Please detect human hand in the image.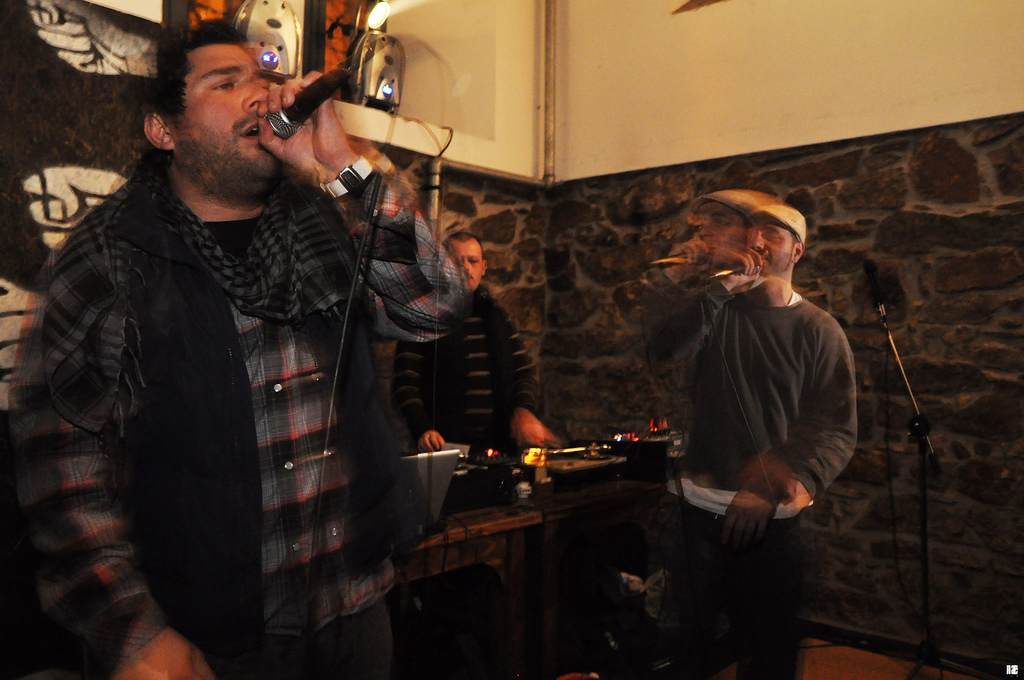
[268,86,358,174].
